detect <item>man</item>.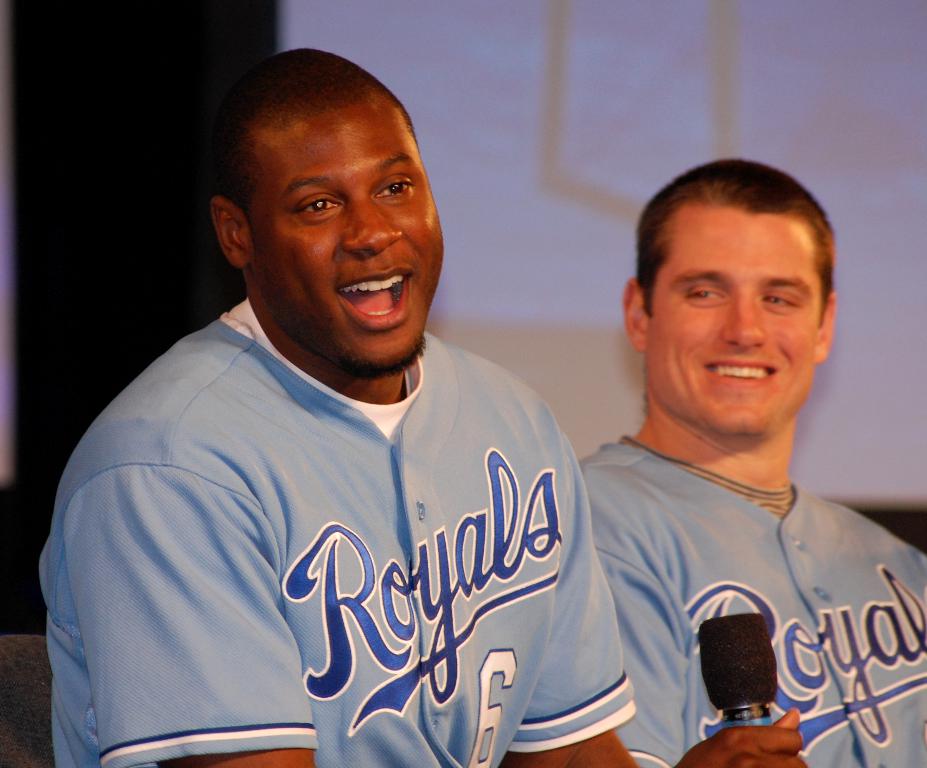
Detected at BBox(31, 49, 807, 767).
